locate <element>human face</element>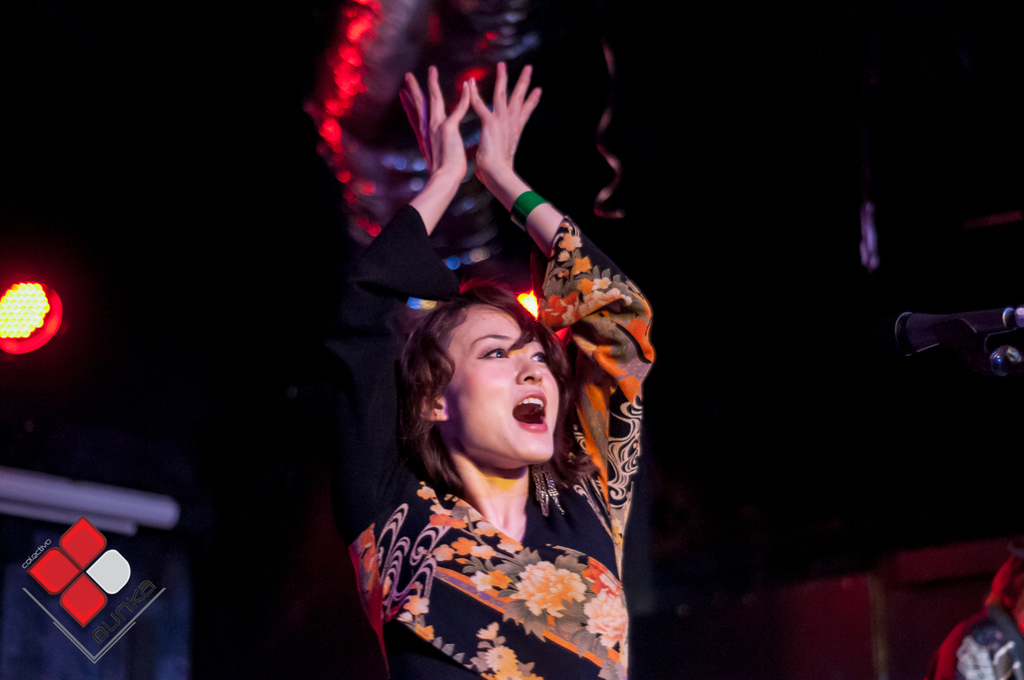
(443,306,561,467)
